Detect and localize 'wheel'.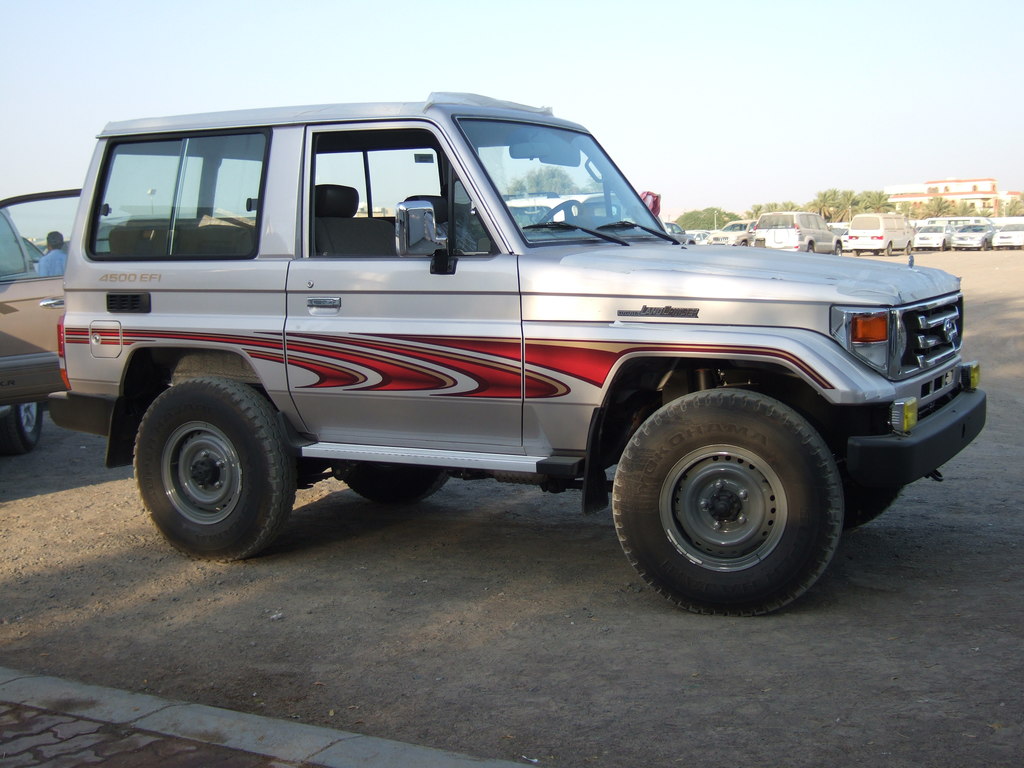
Localized at left=904, top=243, right=913, bottom=255.
